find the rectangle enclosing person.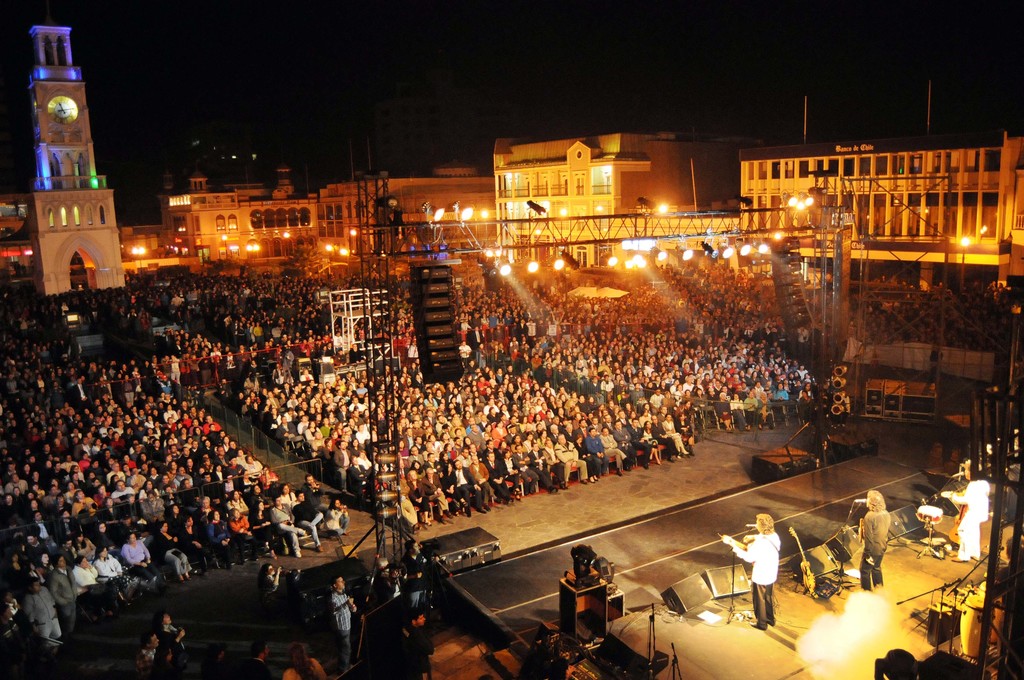
x1=332, y1=578, x2=358, y2=675.
